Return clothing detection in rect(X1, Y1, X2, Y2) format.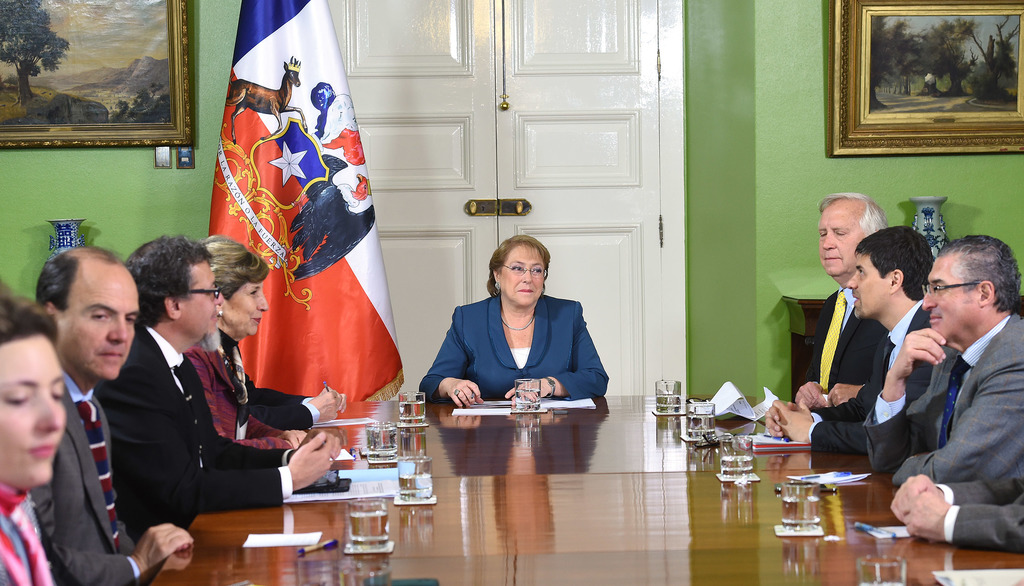
rect(184, 331, 294, 448).
